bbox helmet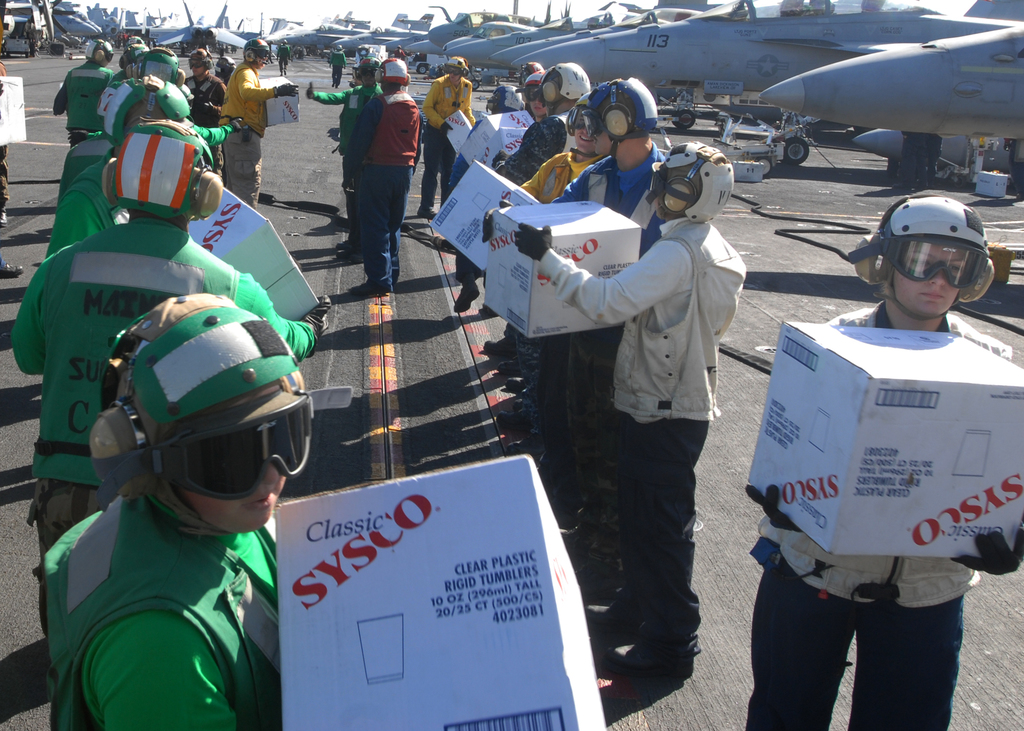
left=121, top=40, right=145, bottom=65
